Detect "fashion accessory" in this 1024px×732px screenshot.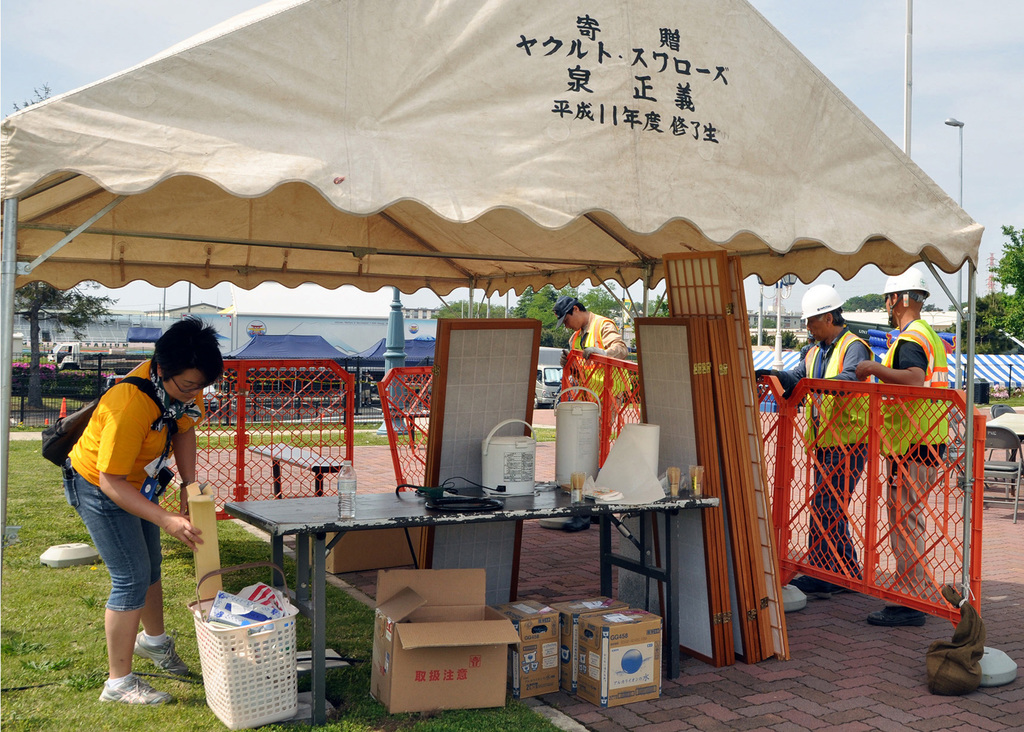
Detection: rect(35, 386, 178, 468).
